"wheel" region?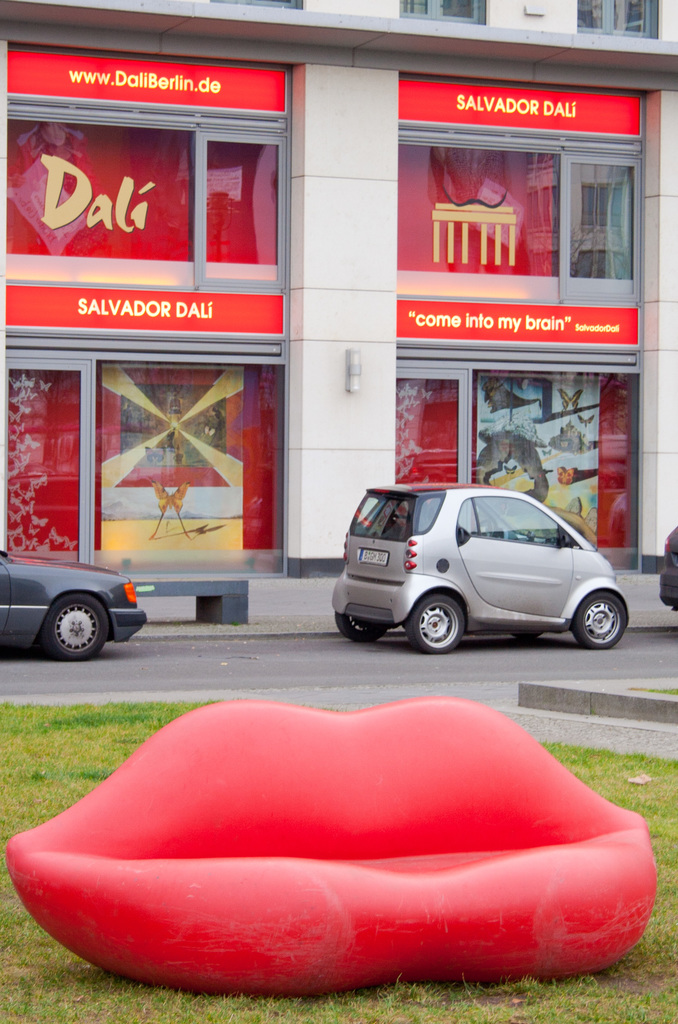
<bbox>40, 594, 108, 660</bbox>
